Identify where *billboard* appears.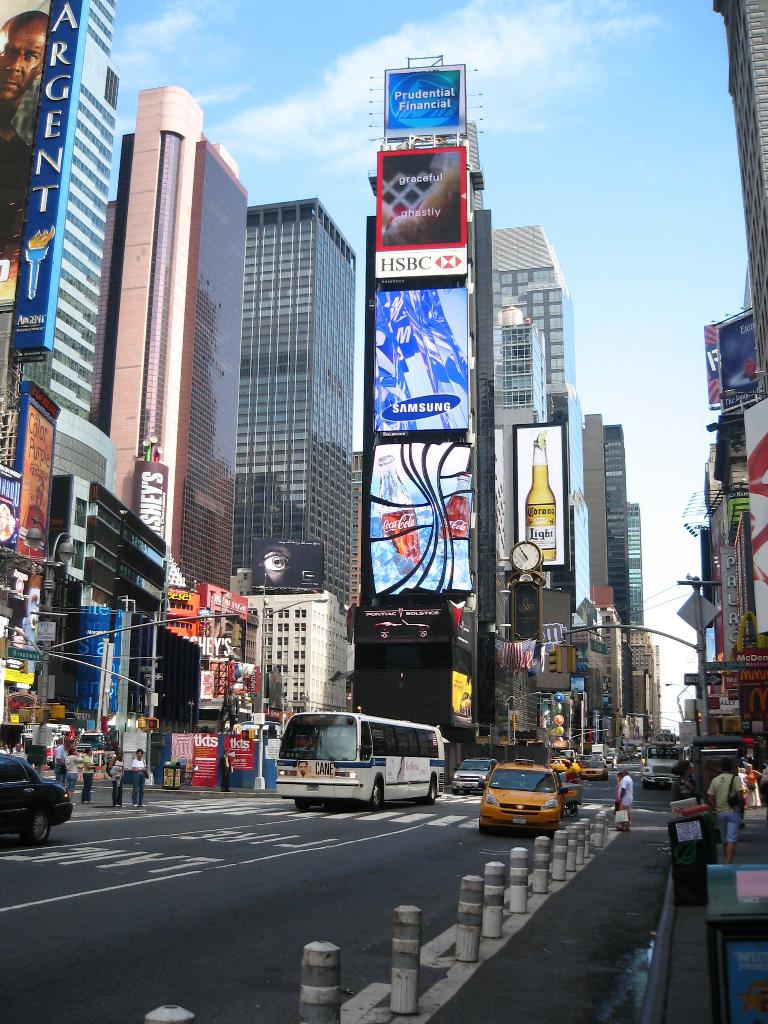
Appears at select_region(196, 729, 253, 788).
